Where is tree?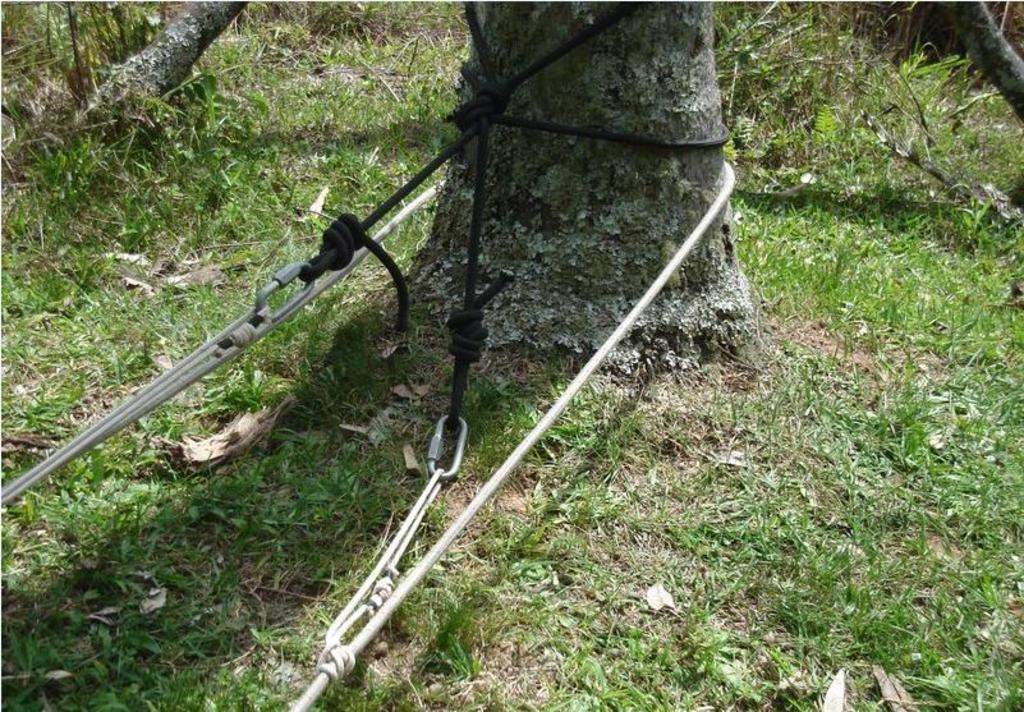
[371,0,763,377].
